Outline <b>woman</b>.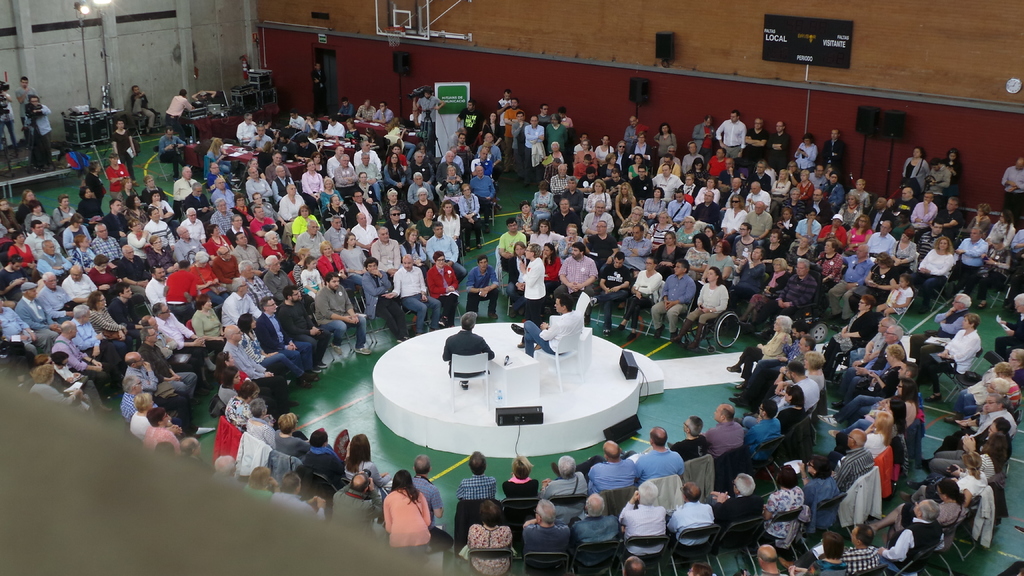
Outline: box(822, 394, 908, 440).
